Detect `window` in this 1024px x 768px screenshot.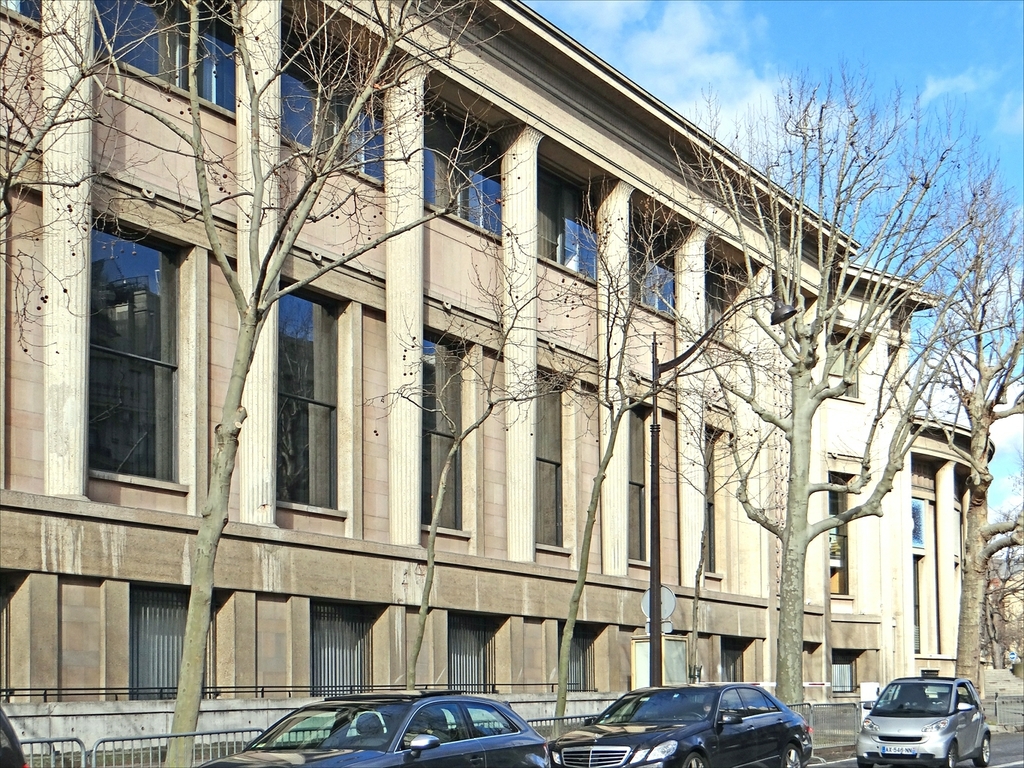
Detection: (left=97, top=0, right=236, bottom=113).
